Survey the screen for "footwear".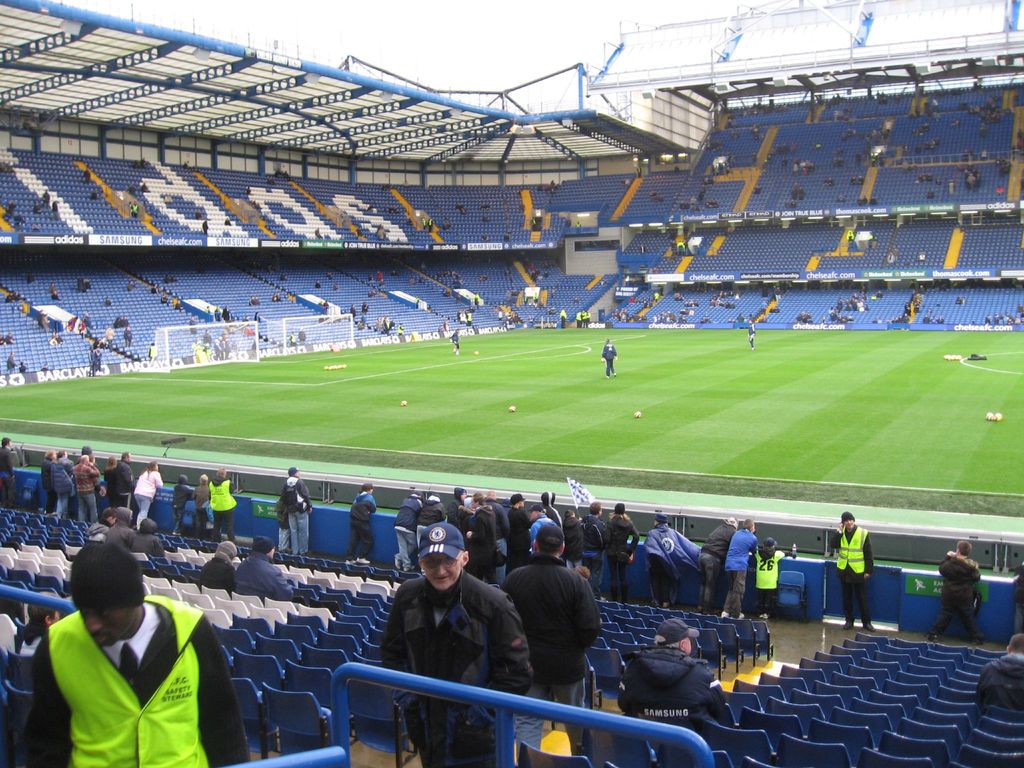
Survey found: <region>356, 556, 369, 563</region>.
